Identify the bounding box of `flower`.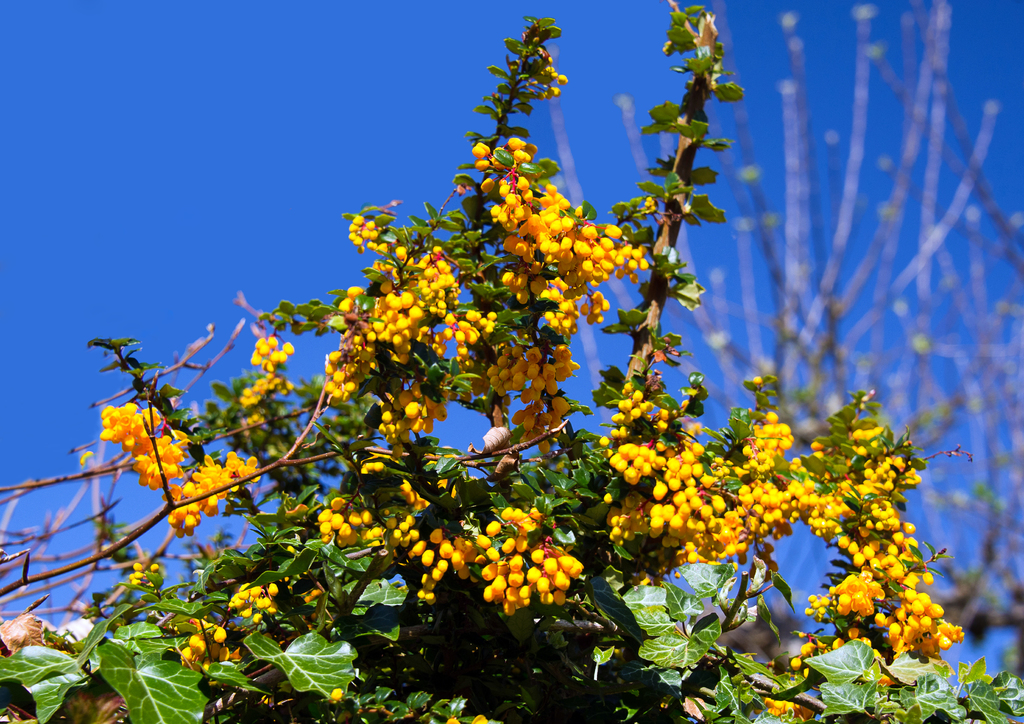
bbox(328, 687, 346, 703).
